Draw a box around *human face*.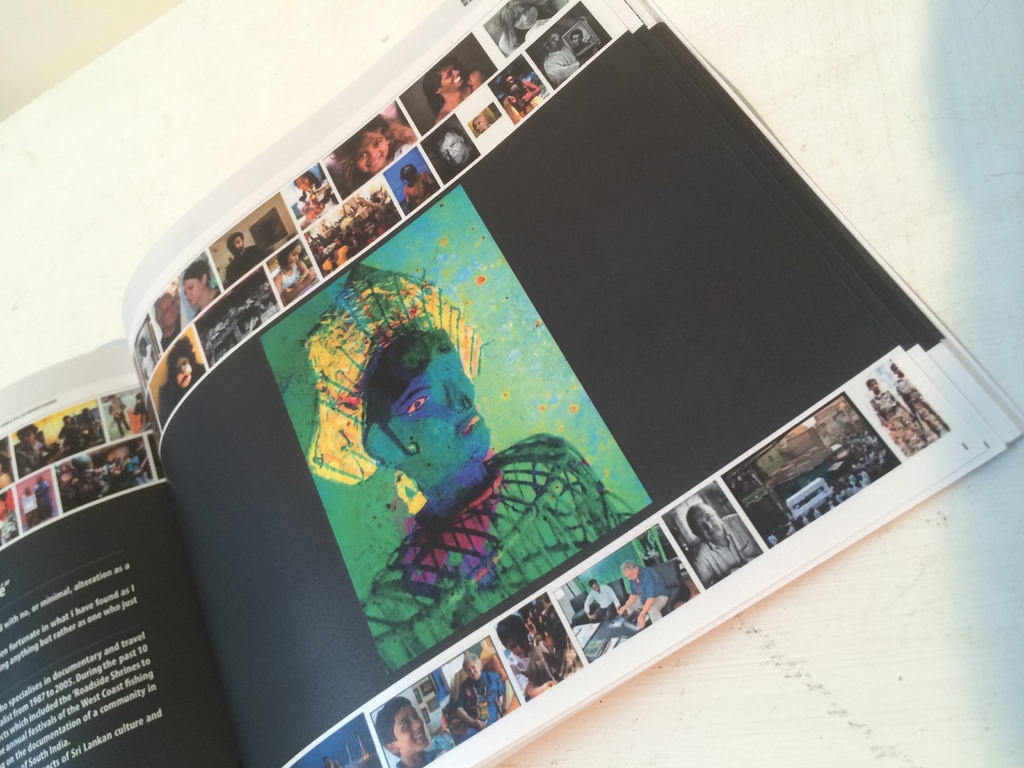
left=354, top=130, right=387, bottom=168.
